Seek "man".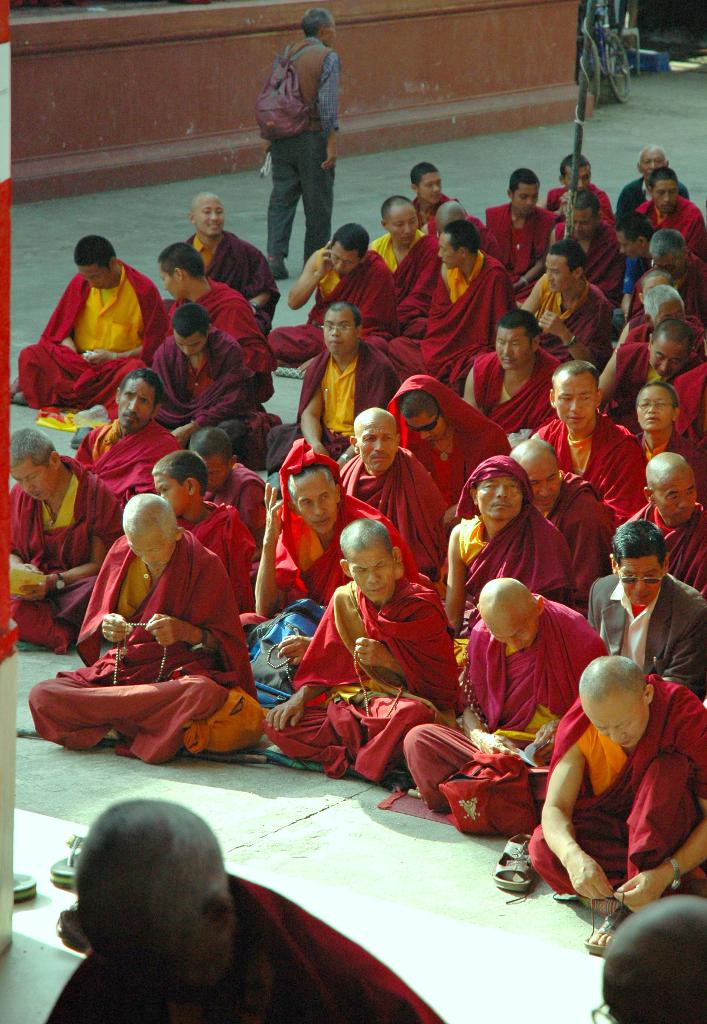
crop(586, 899, 706, 1023).
